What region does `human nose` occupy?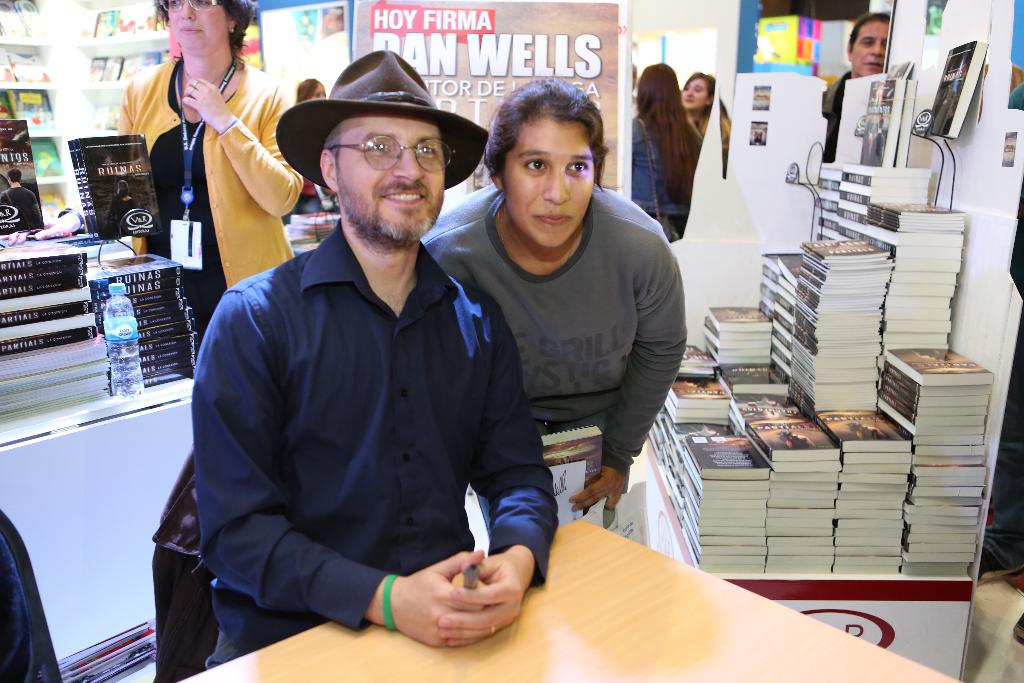
rect(397, 149, 428, 183).
